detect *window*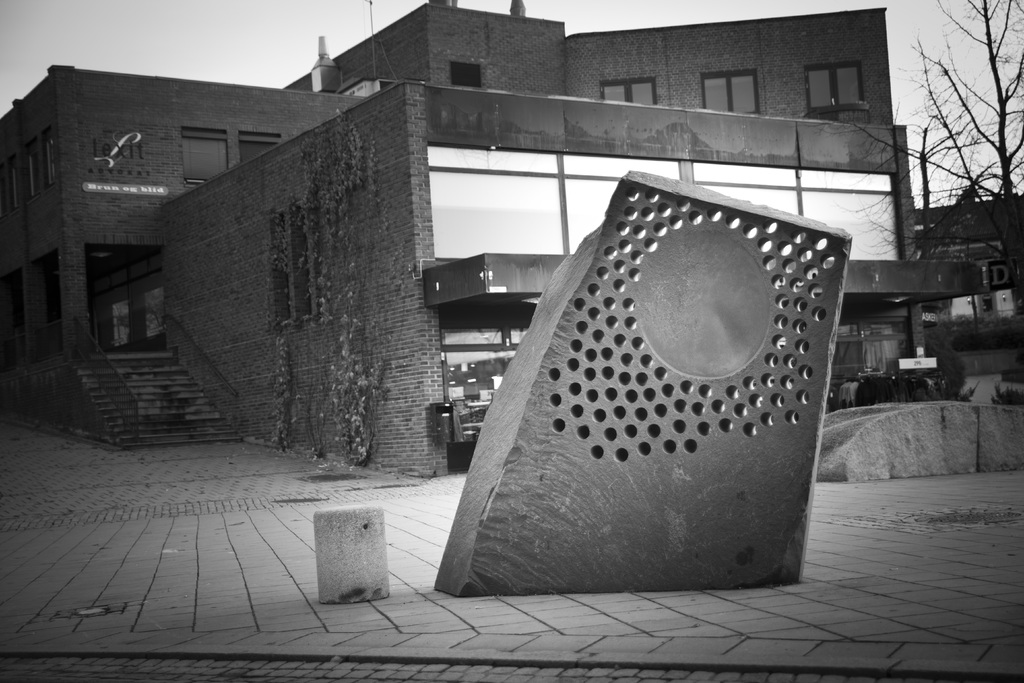
BBox(804, 60, 861, 113)
